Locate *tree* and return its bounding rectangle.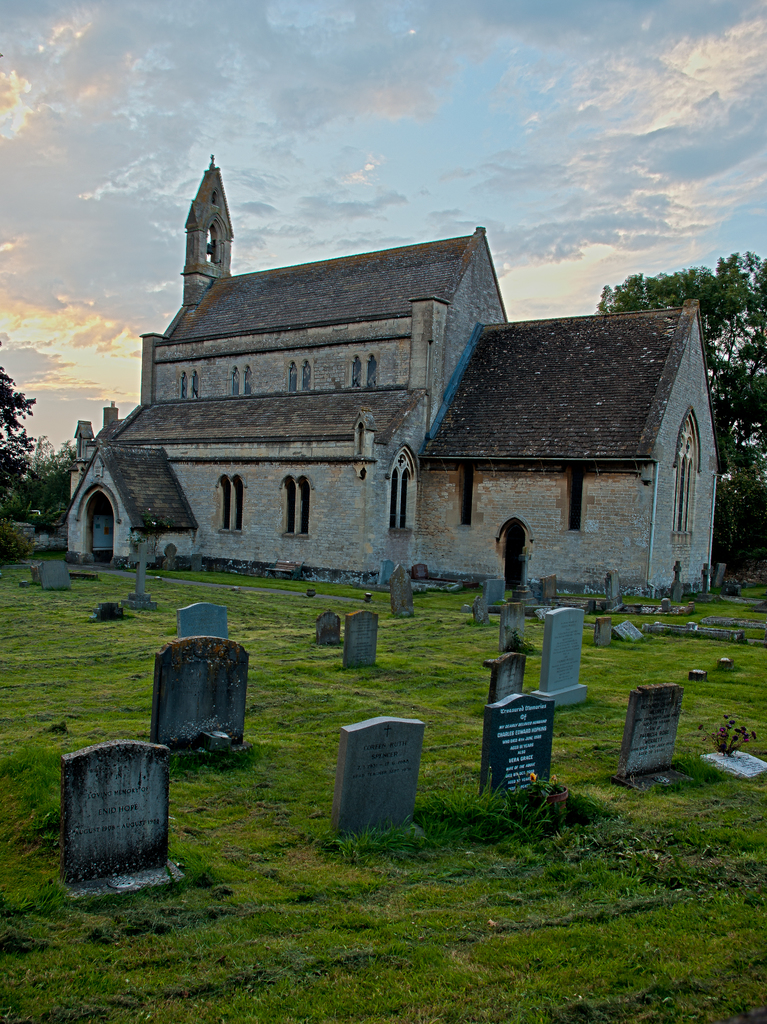
<region>591, 250, 766, 593</region>.
